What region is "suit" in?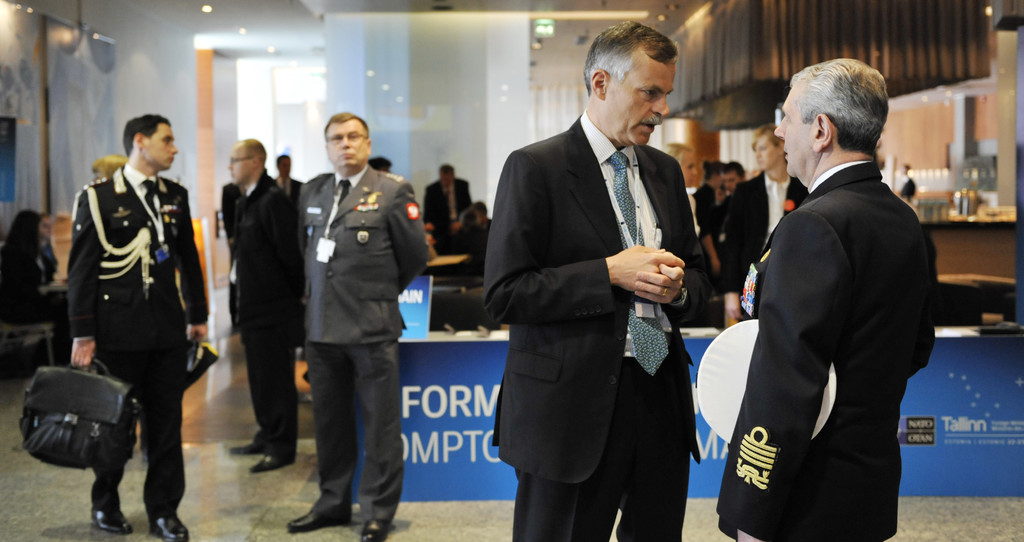
{"x1": 420, "y1": 176, "x2": 468, "y2": 226}.
